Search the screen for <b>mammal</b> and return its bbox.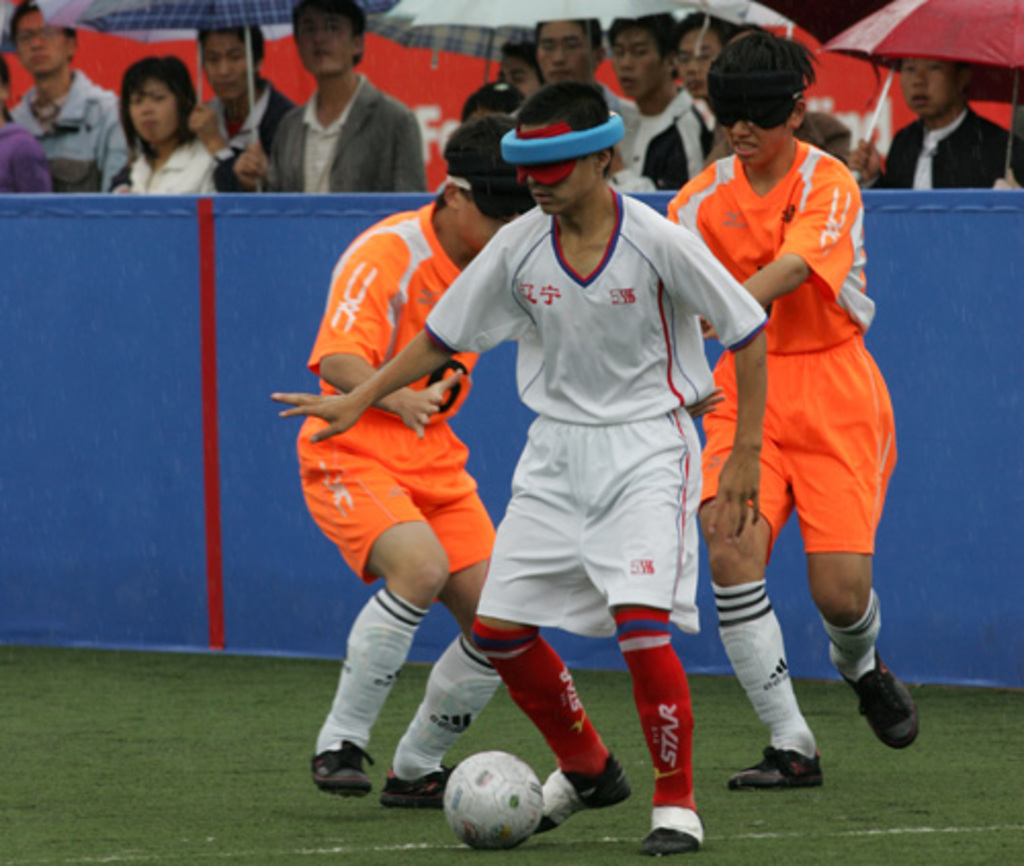
Found: select_region(670, 49, 909, 821).
